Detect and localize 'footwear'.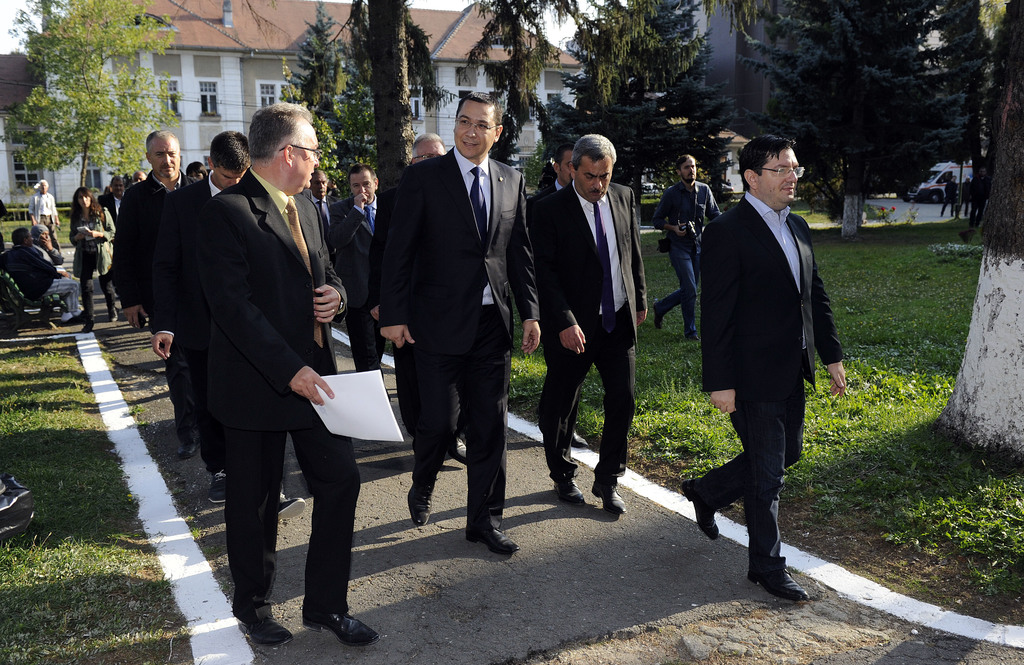
Localized at (207, 469, 226, 501).
